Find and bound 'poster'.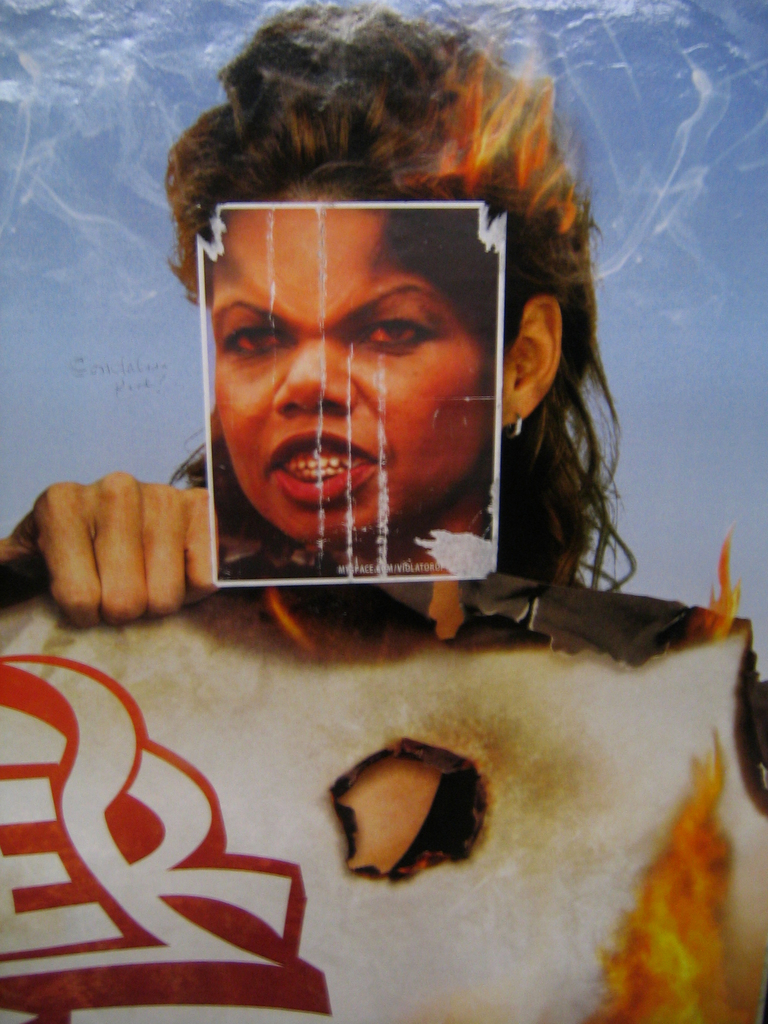
Bound: box=[0, 0, 765, 1023].
